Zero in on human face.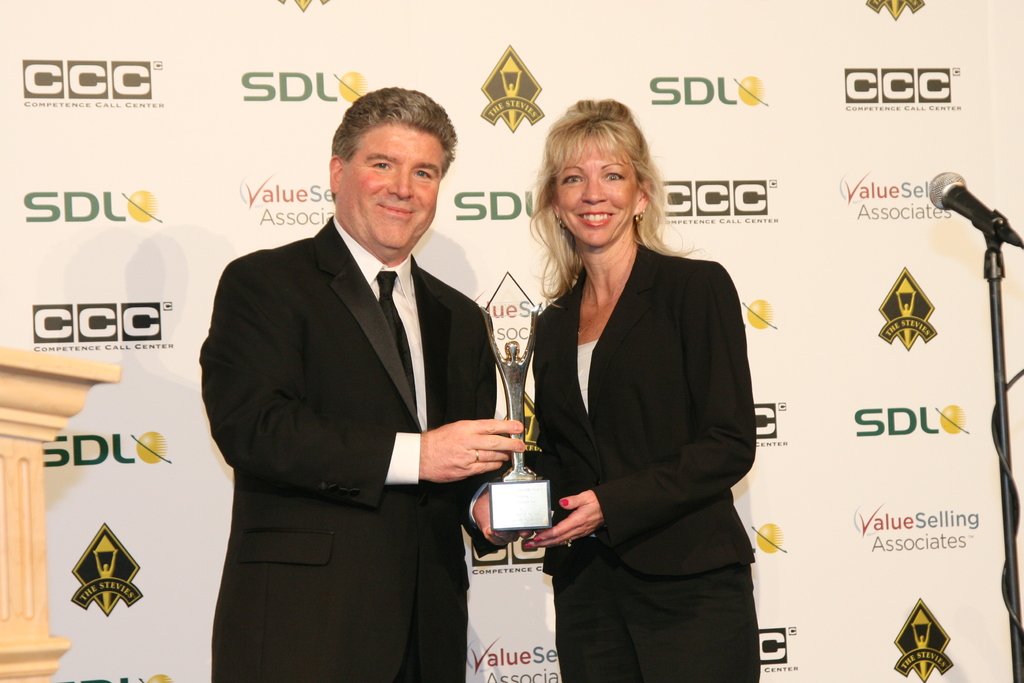
Zeroed in: bbox(336, 120, 449, 252).
